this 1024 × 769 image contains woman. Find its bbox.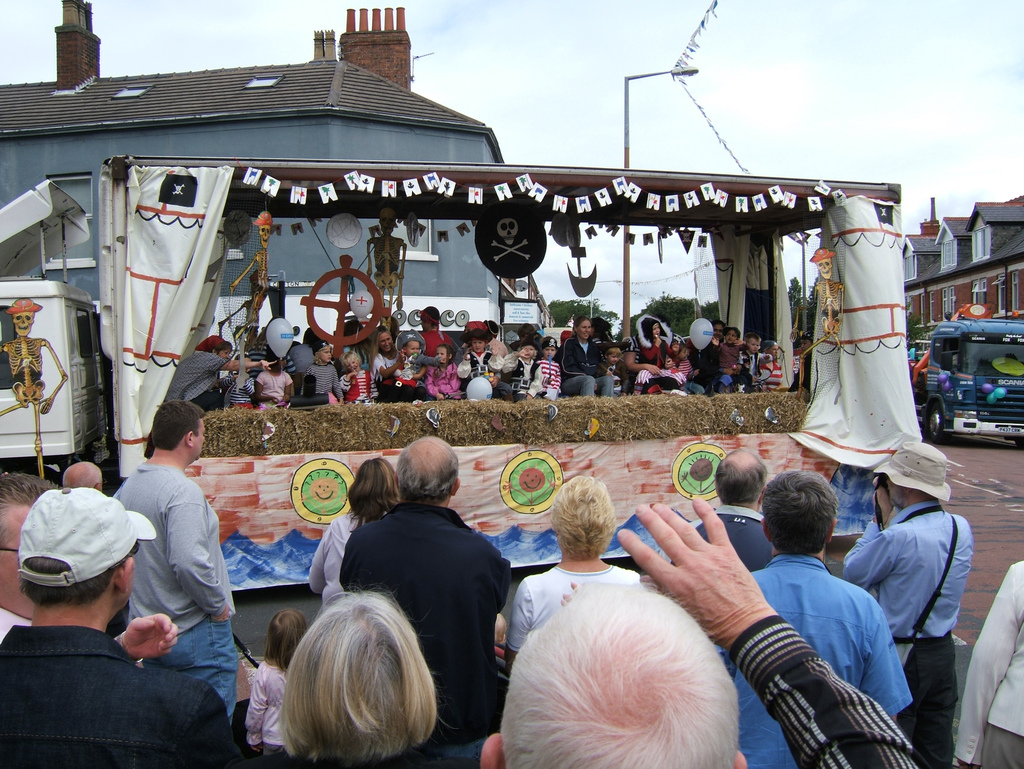
Rect(305, 457, 402, 613).
